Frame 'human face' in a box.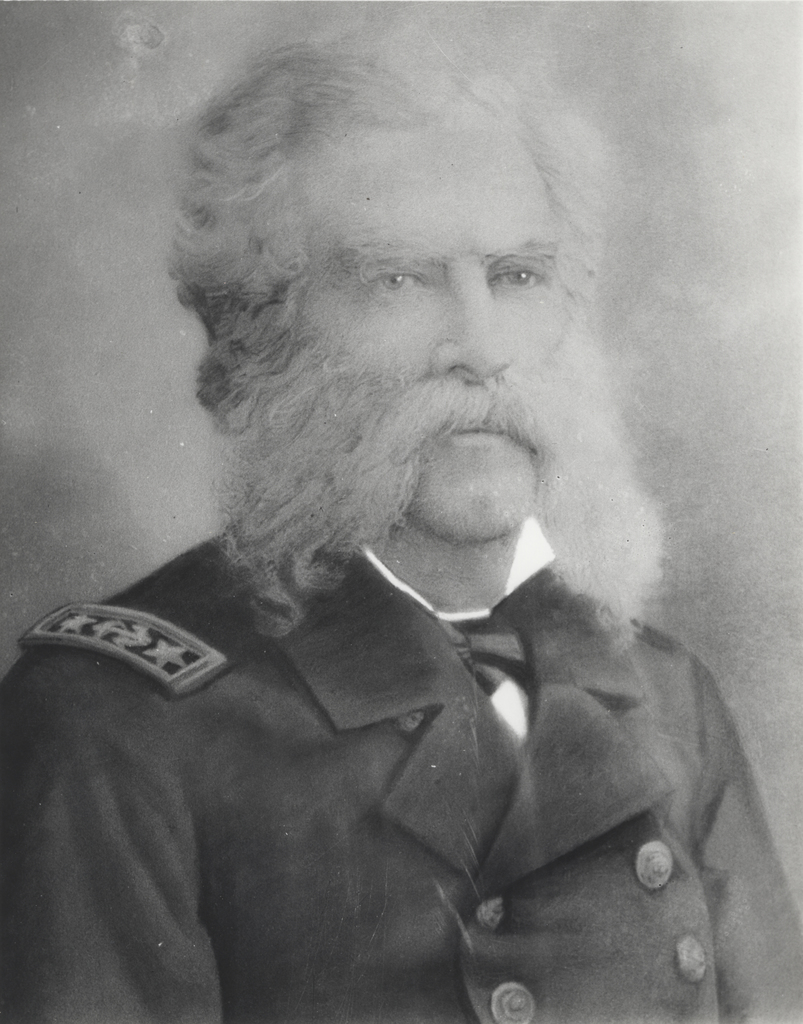
[297, 116, 574, 548].
